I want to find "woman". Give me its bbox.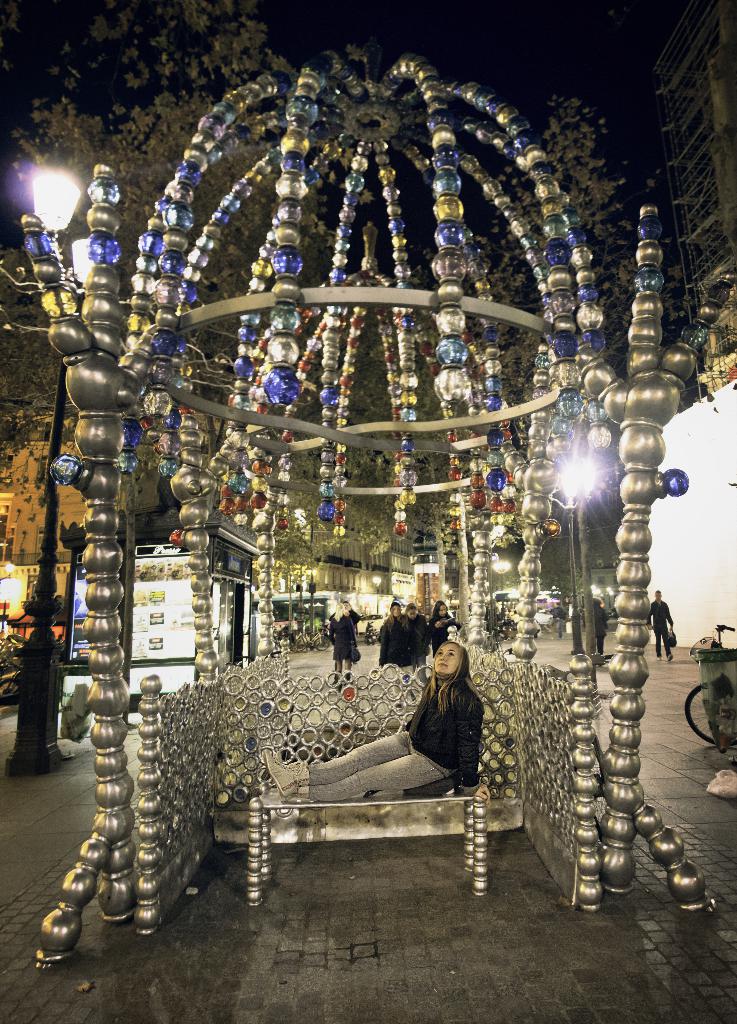
(326,630,507,819).
